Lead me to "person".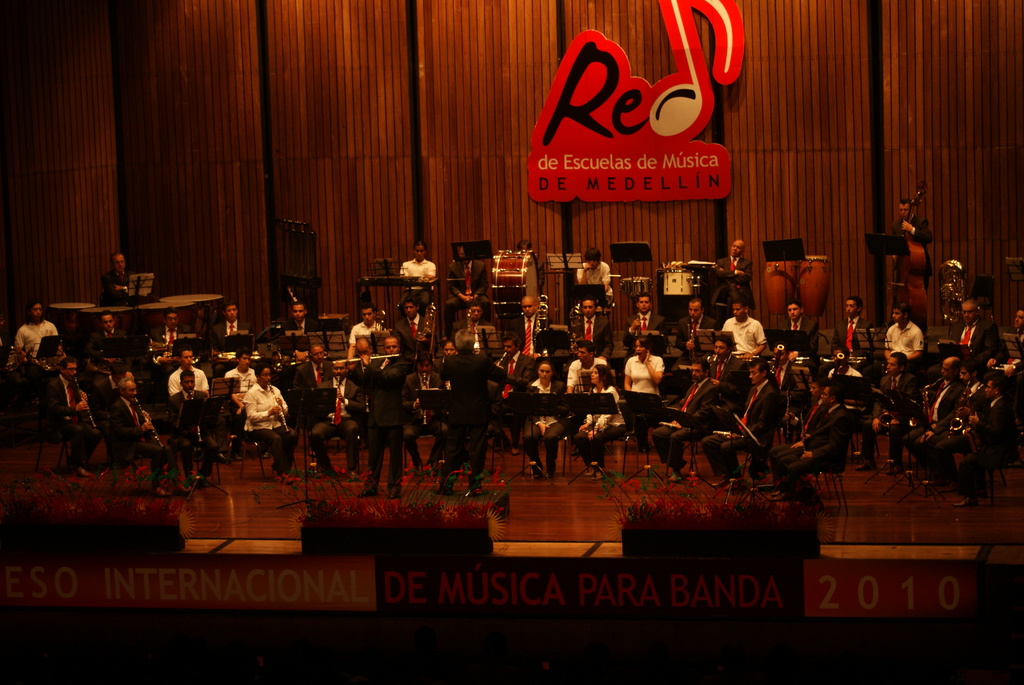
Lead to 436,251,490,340.
